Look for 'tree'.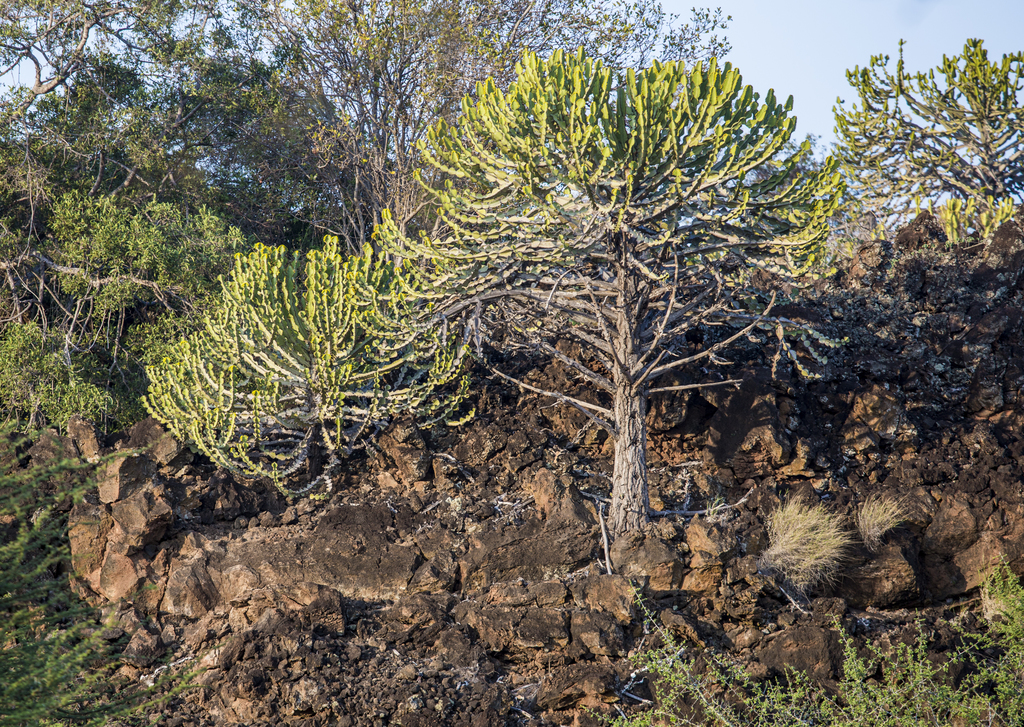
Found: 292 0 508 195.
